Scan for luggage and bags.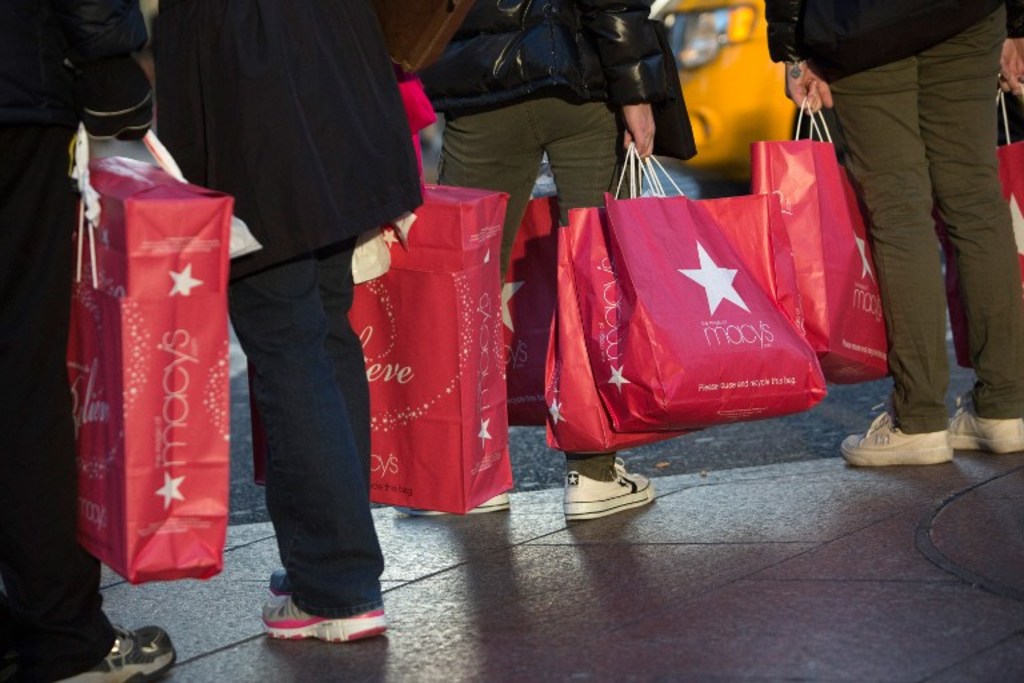
Scan result: box=[749, 92, 895, 387].
